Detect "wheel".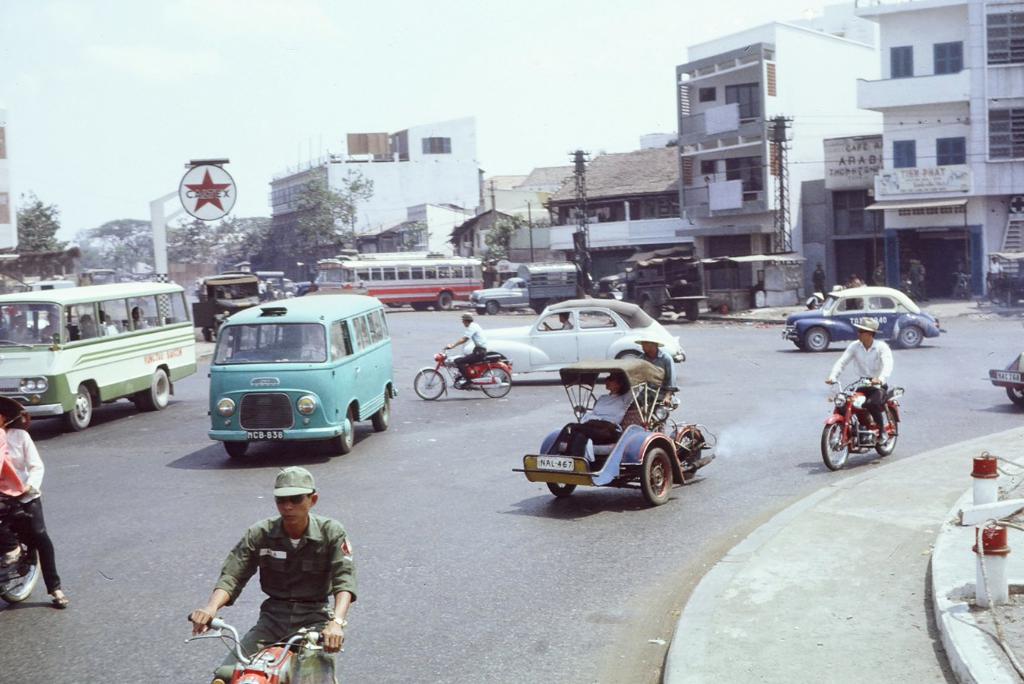
Detected at (222,439,249,457).
